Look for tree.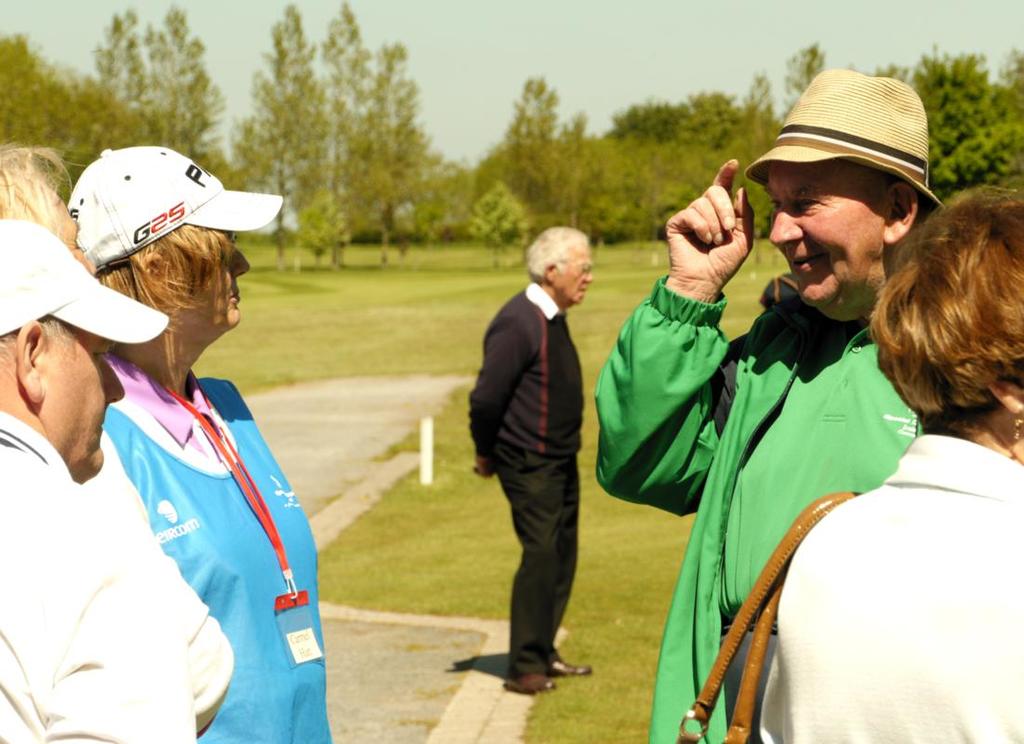
Found: (x1=466, y1=183, x2=534, y2=271).
